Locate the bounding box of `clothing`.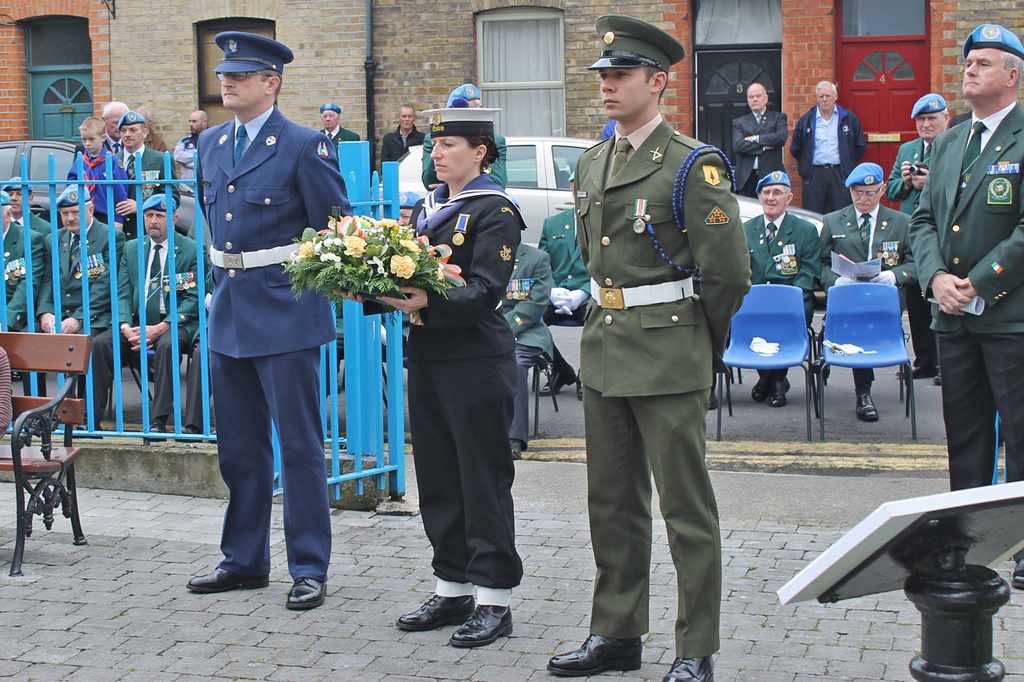
Bounding box: <bbox>908, 94, 1023, 492</bbox>.
